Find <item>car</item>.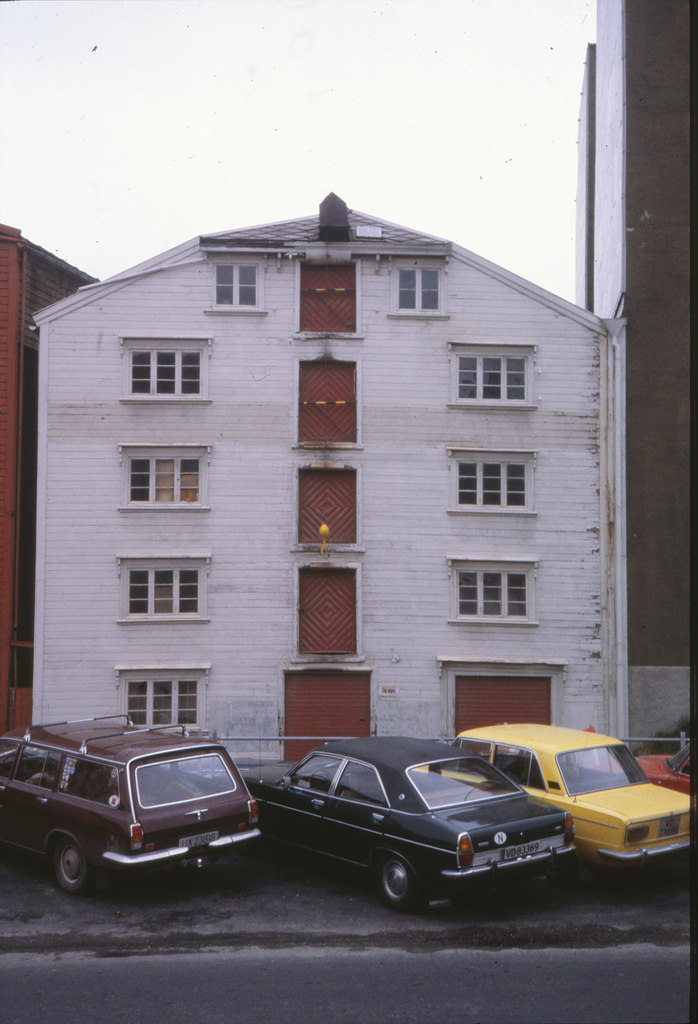
(left=218, top=743, right=578, bottom=914).
